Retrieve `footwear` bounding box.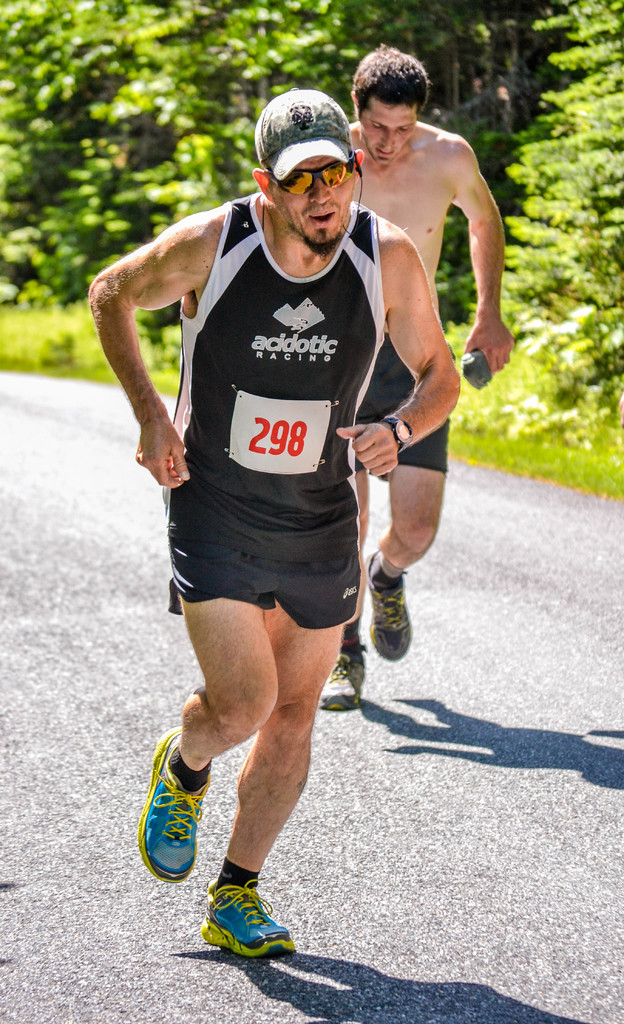
Bounding box: left=203, top=895, right=294, bottom=968.
